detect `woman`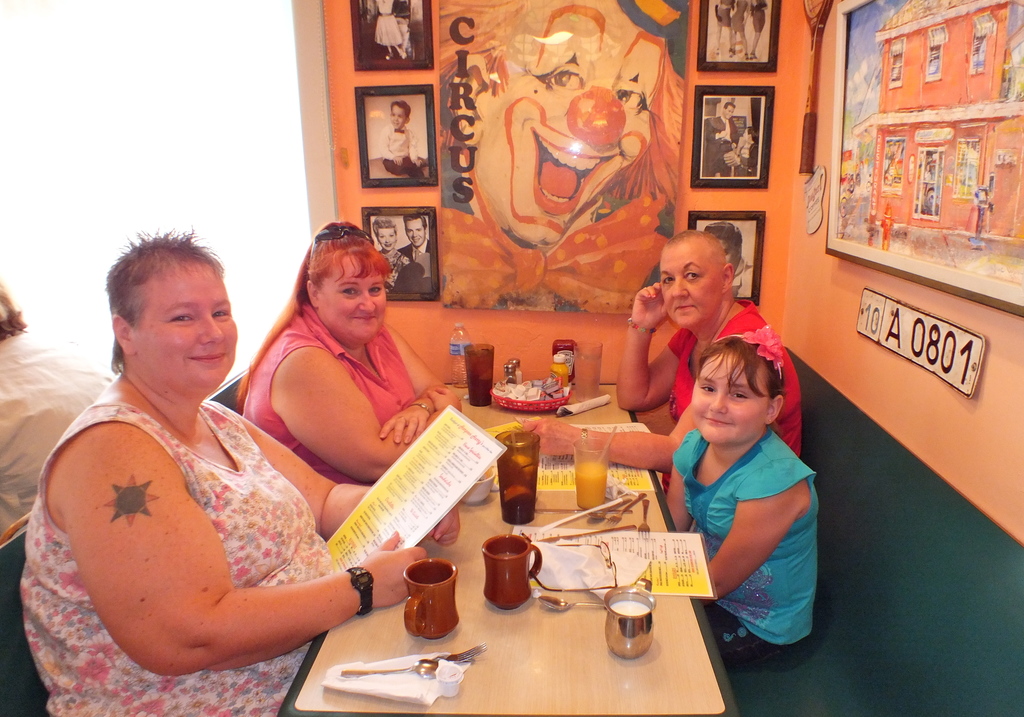
[33,218,365,701]
